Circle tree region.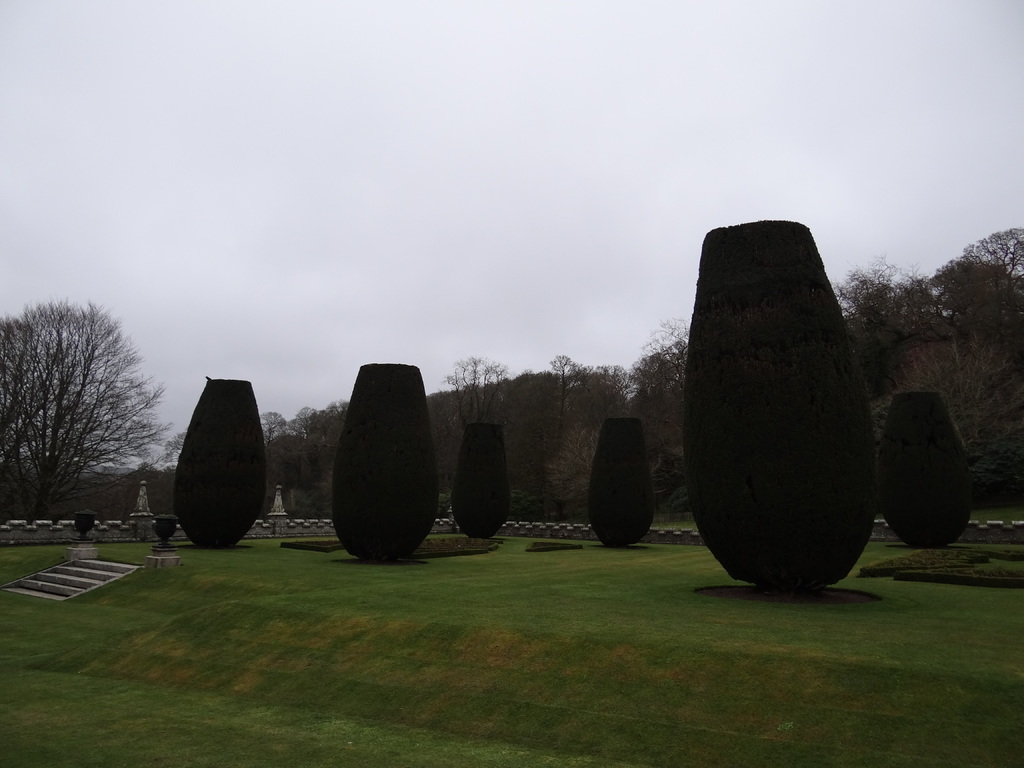
Region: box=[424, 346, 653, 520].
